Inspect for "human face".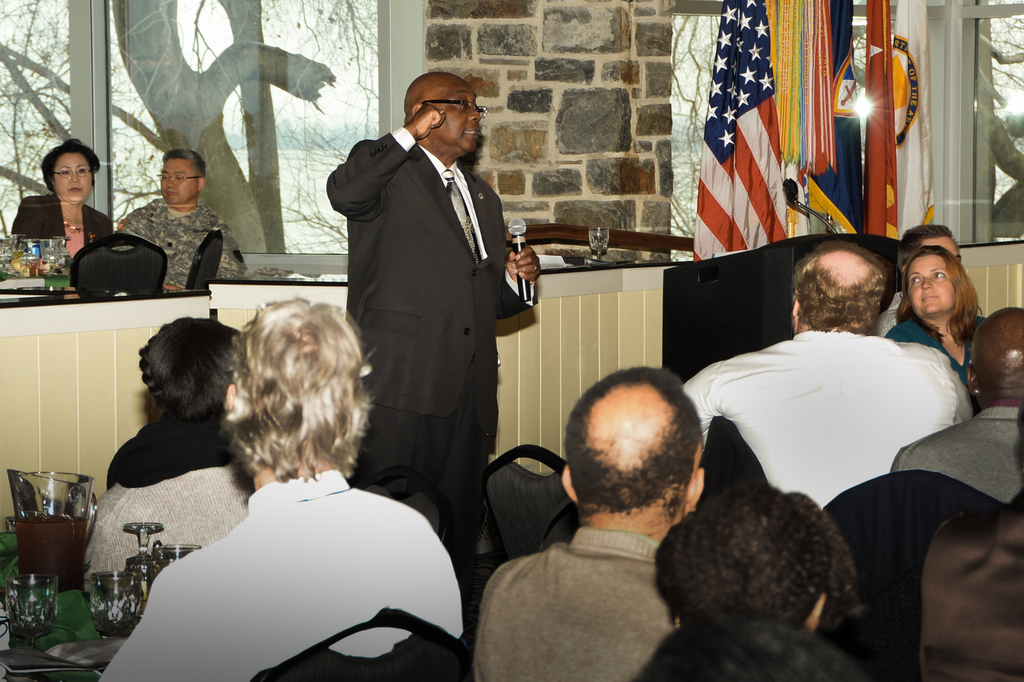
Inspection: crop(47, 152, 92, 203).
